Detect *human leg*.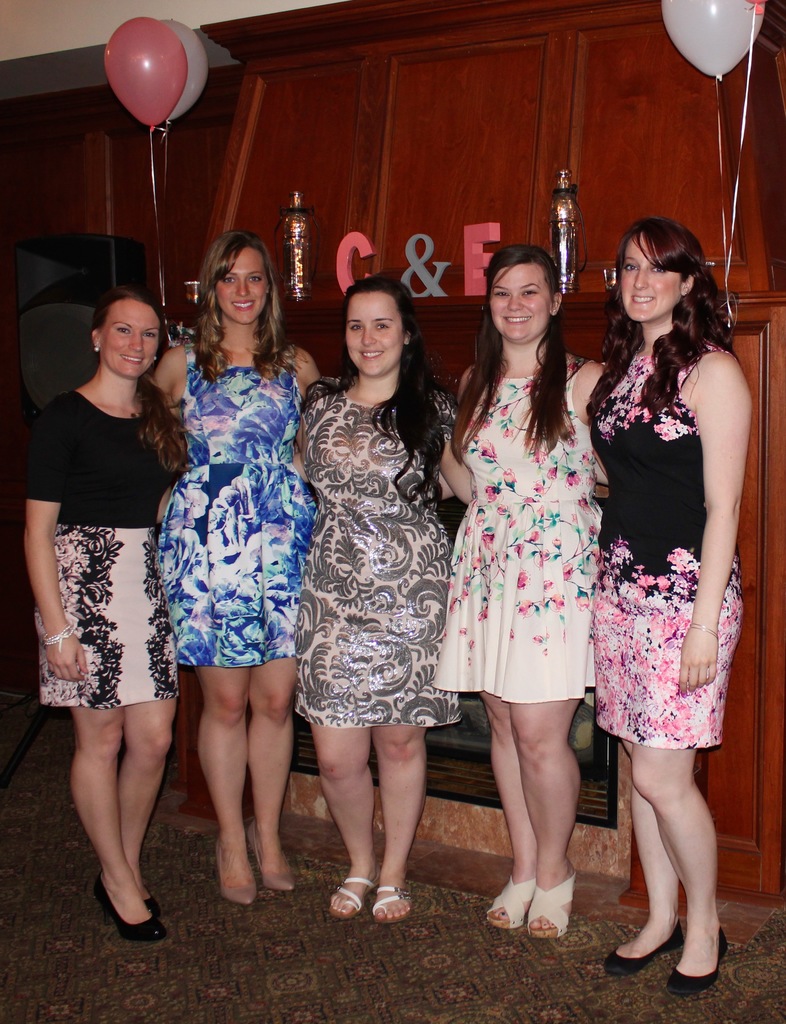
Detected at (118, 701, 173, 922).
